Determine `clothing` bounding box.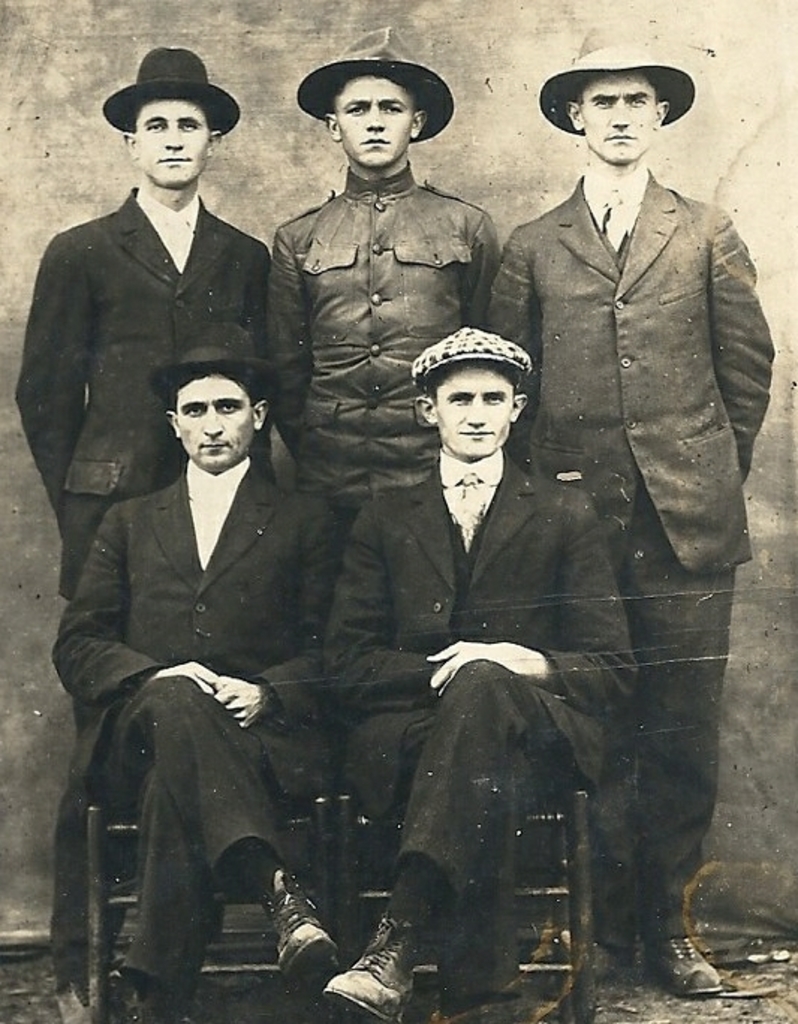
Determined: region(481, 171, 779, 952).
